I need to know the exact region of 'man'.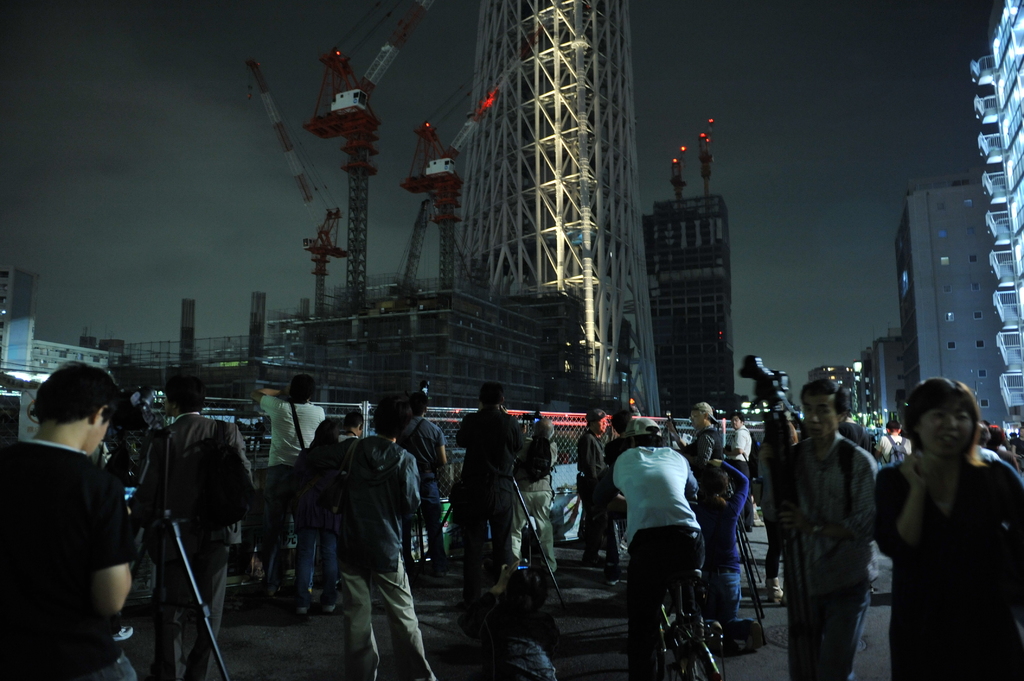
Region: 707, 454, 754, 642.
